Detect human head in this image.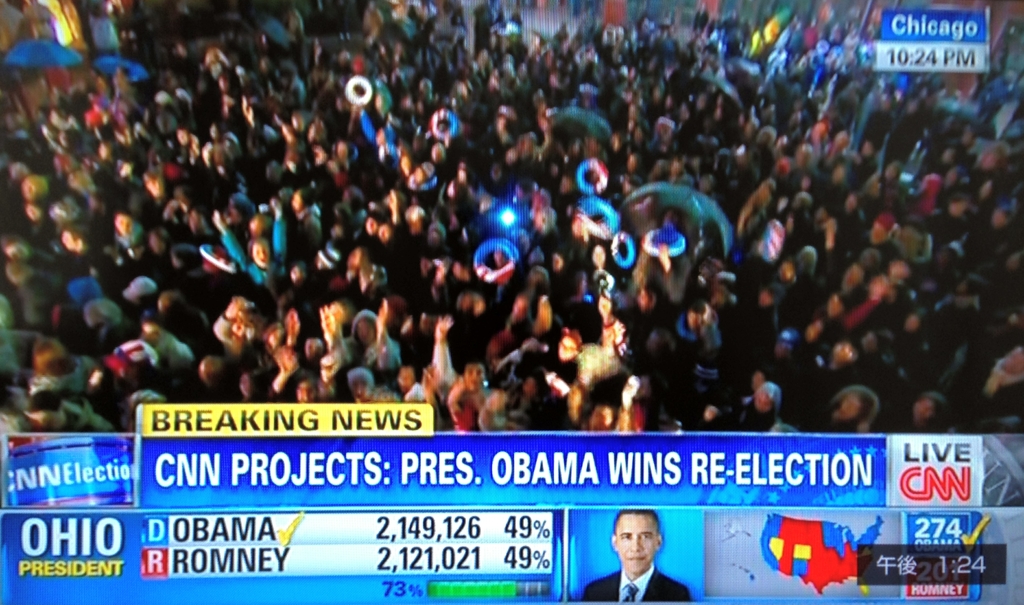
Detection: detection(395, 364, 416, 391).
